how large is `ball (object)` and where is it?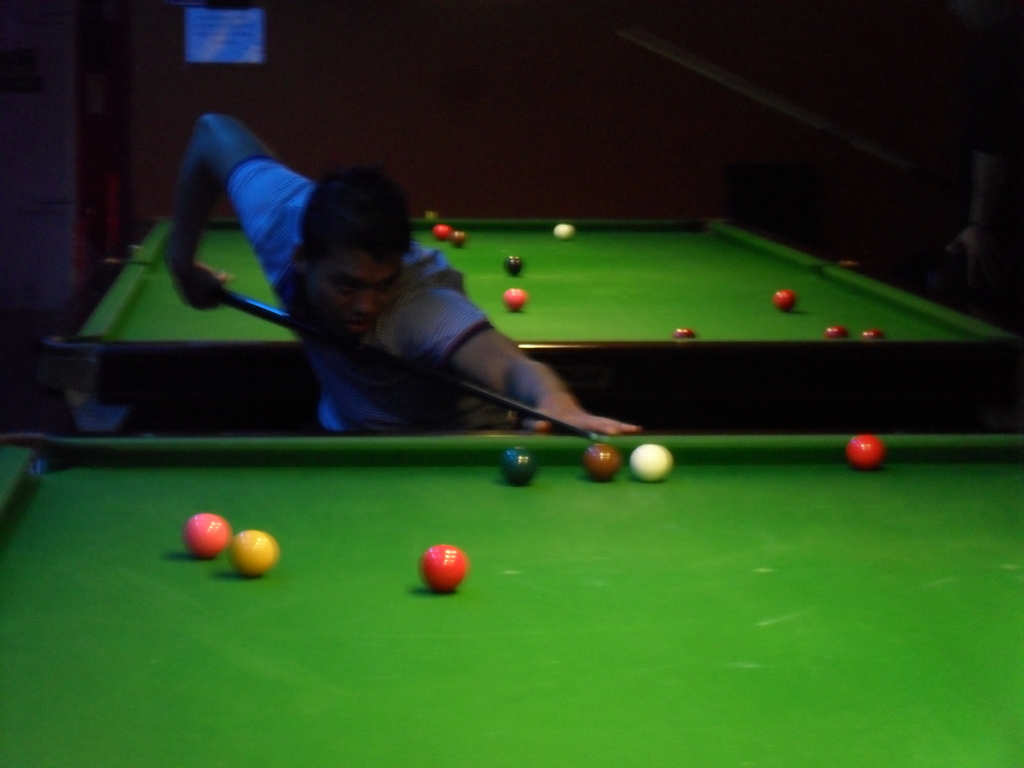
Bounding box: select_region(557, 223, 570, 239).
